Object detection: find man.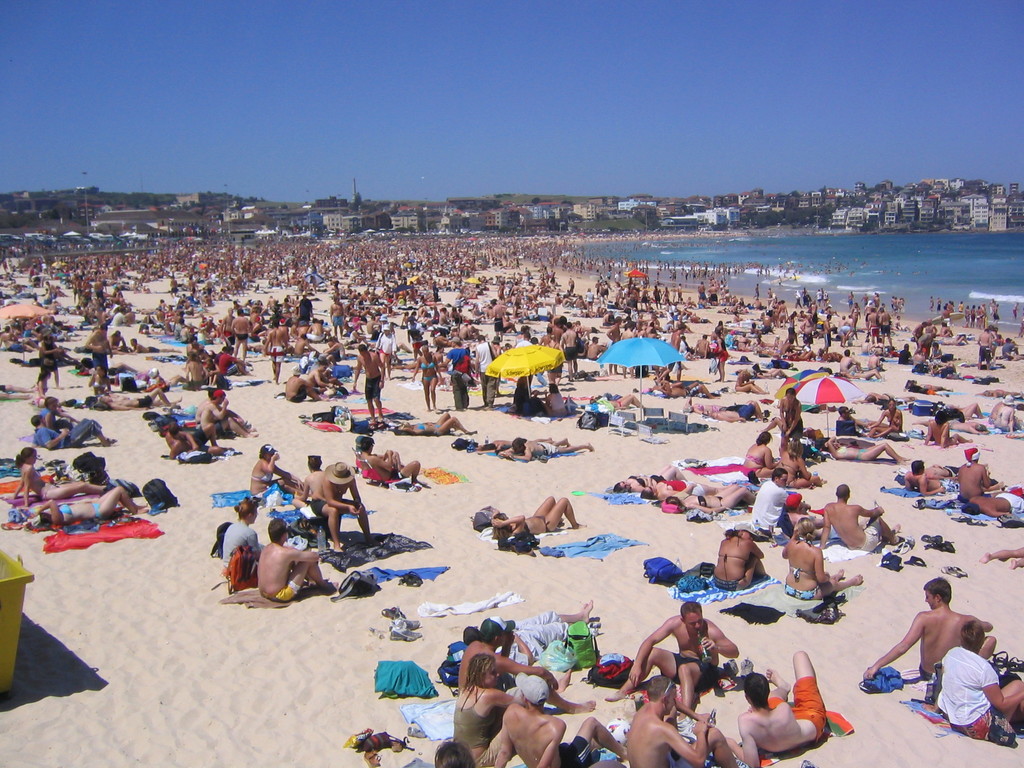
977:329:993:372.
